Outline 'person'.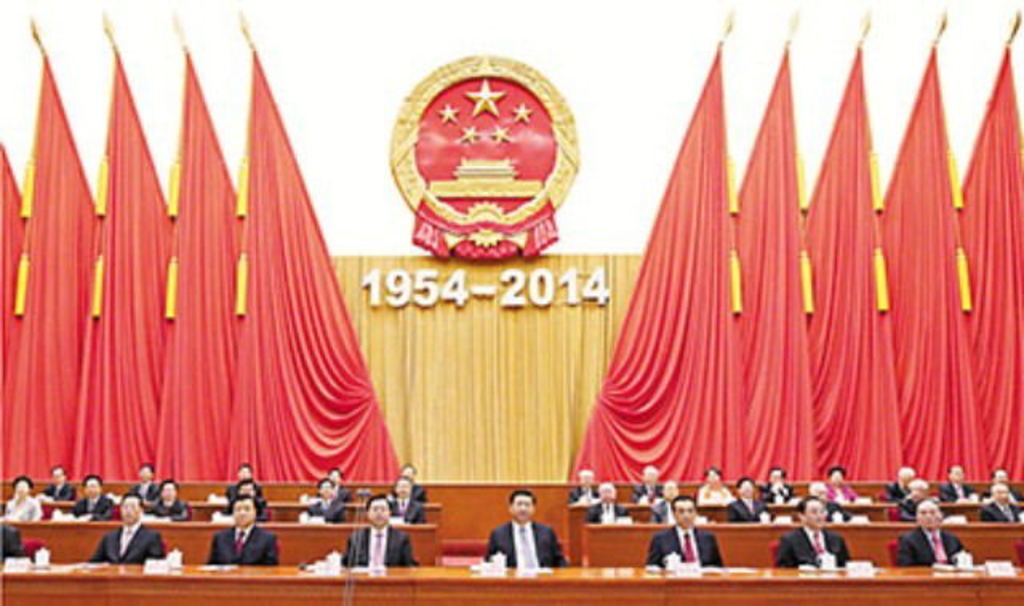
Outline: locate(122, 459, 152, 505).
